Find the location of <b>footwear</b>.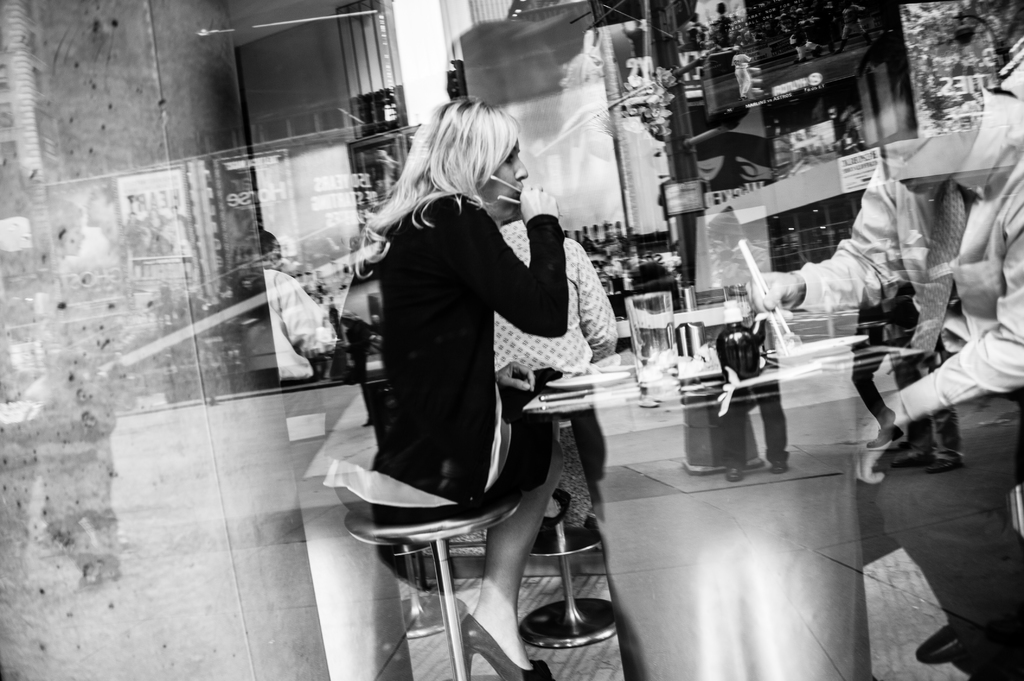
Location: [455, 609, 556, 677].
